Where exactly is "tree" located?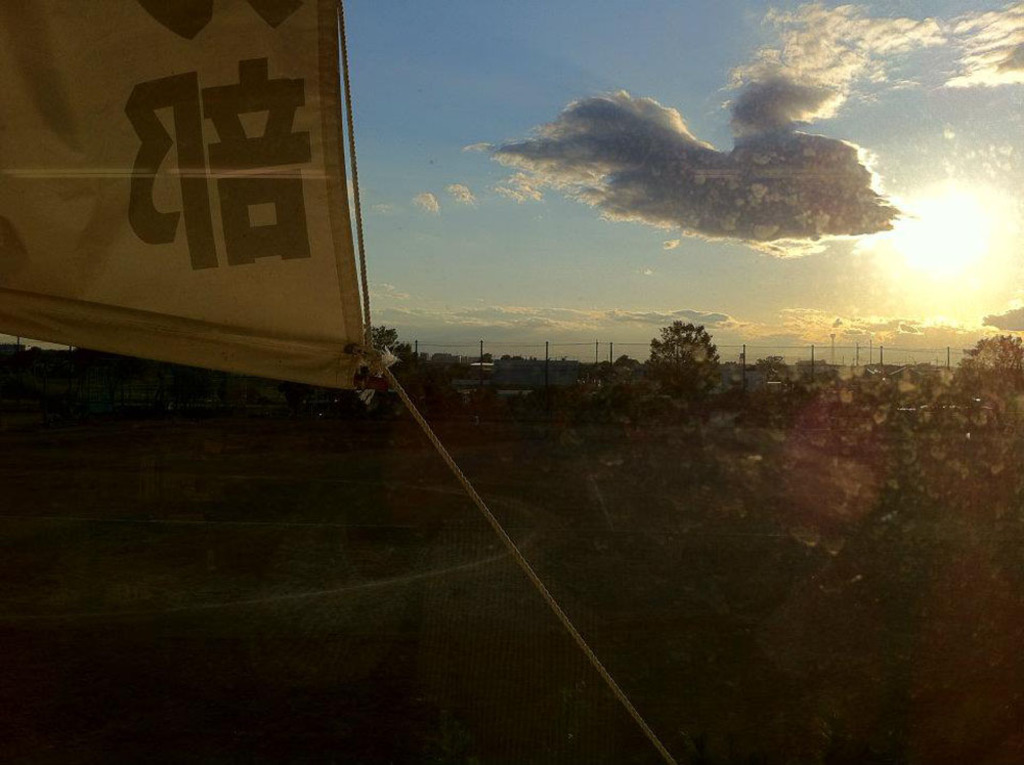
Its bounding box is {"left": 364, "top": 325, "right": 428, "bottom": 381}.
